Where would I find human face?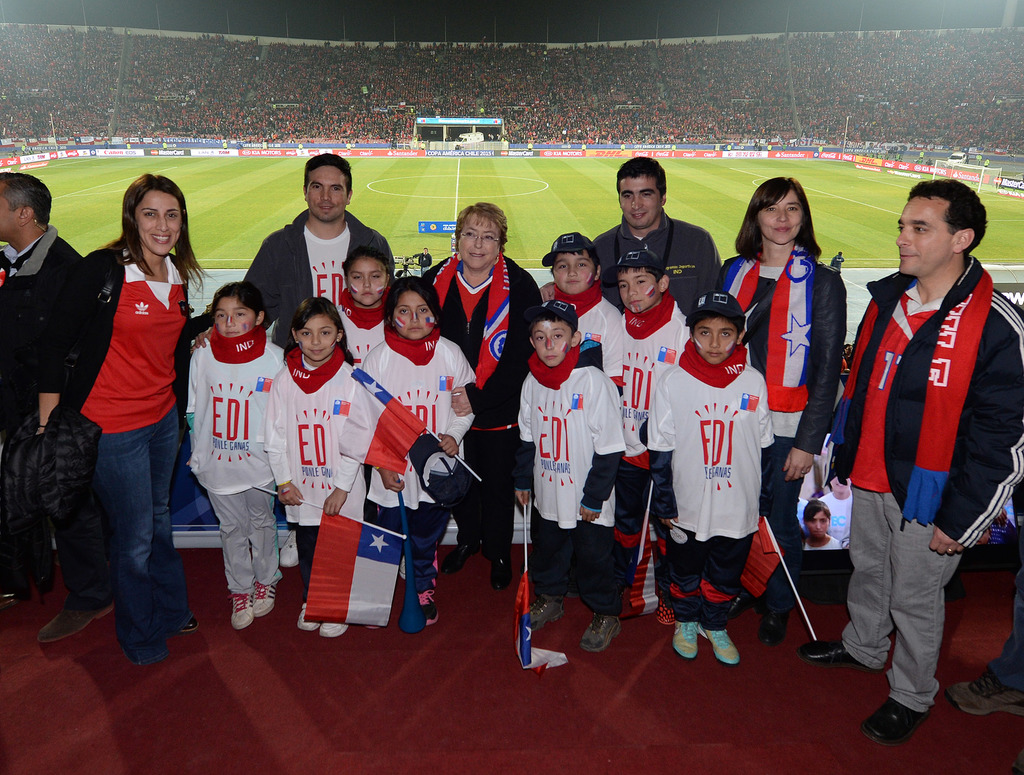
At Rect(307, 166, 351, 223).
